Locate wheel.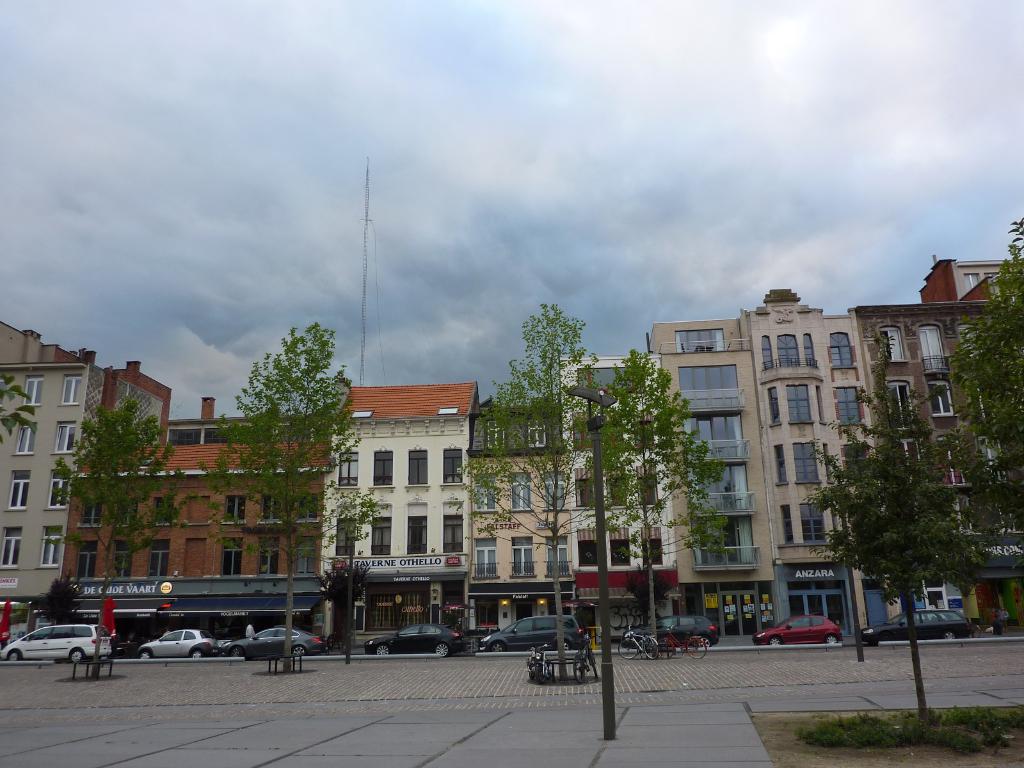
Bounding box: BBox(942, 630, 955, 646).
